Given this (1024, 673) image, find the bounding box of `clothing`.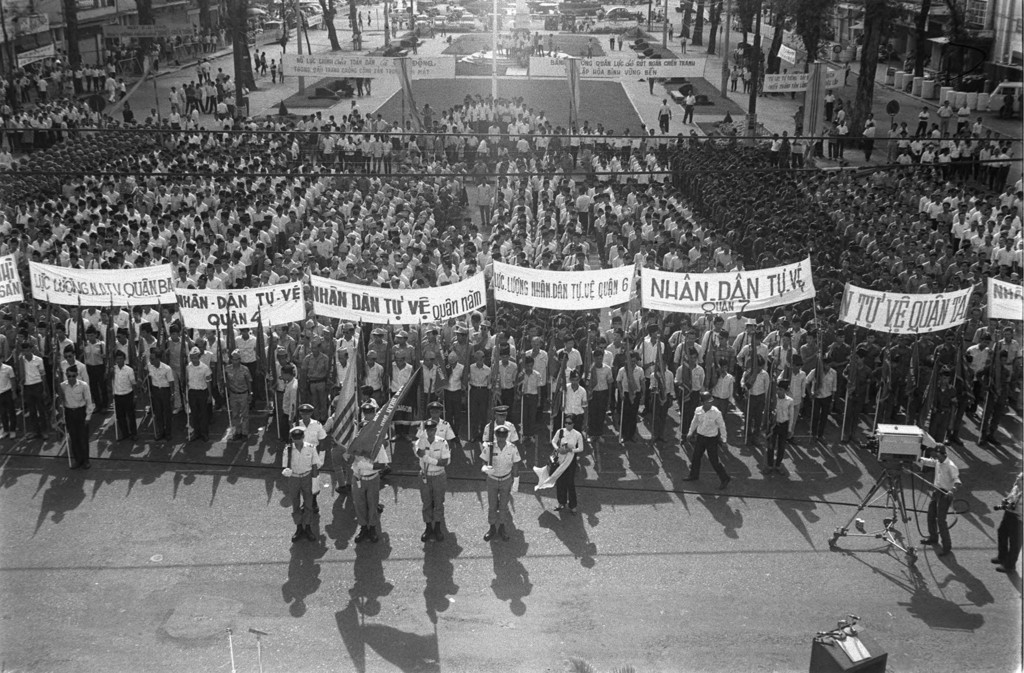
bbox(655, 104, 672, 142).
